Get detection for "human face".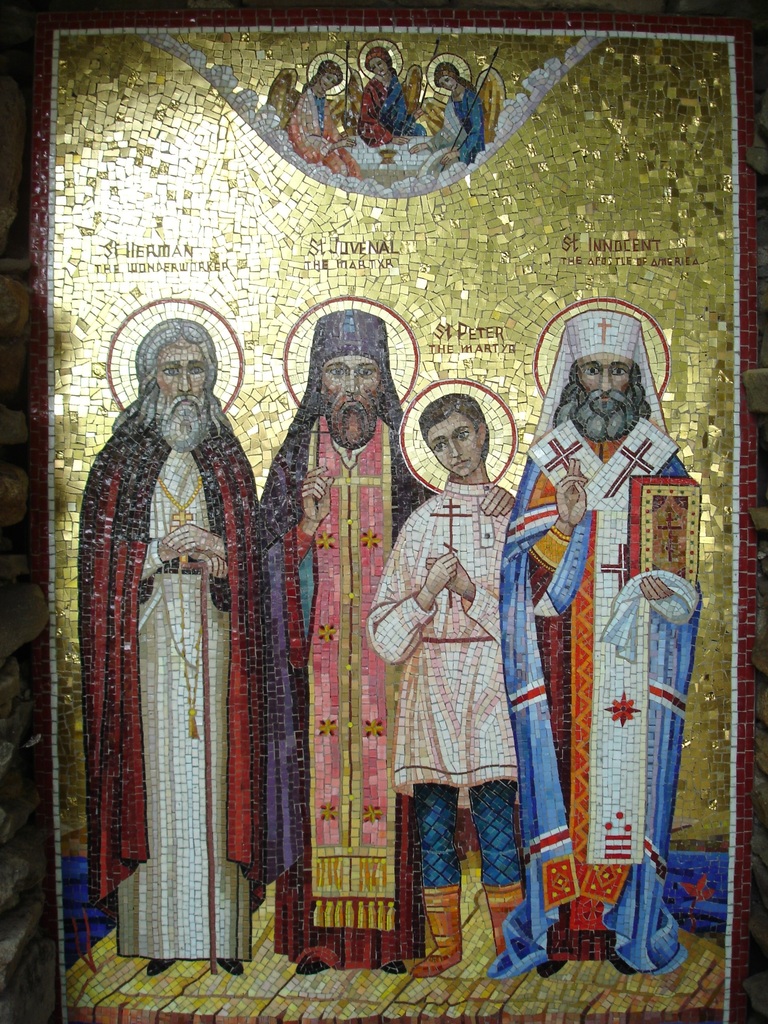
Detection: box=[145, 342, 209, 452].
